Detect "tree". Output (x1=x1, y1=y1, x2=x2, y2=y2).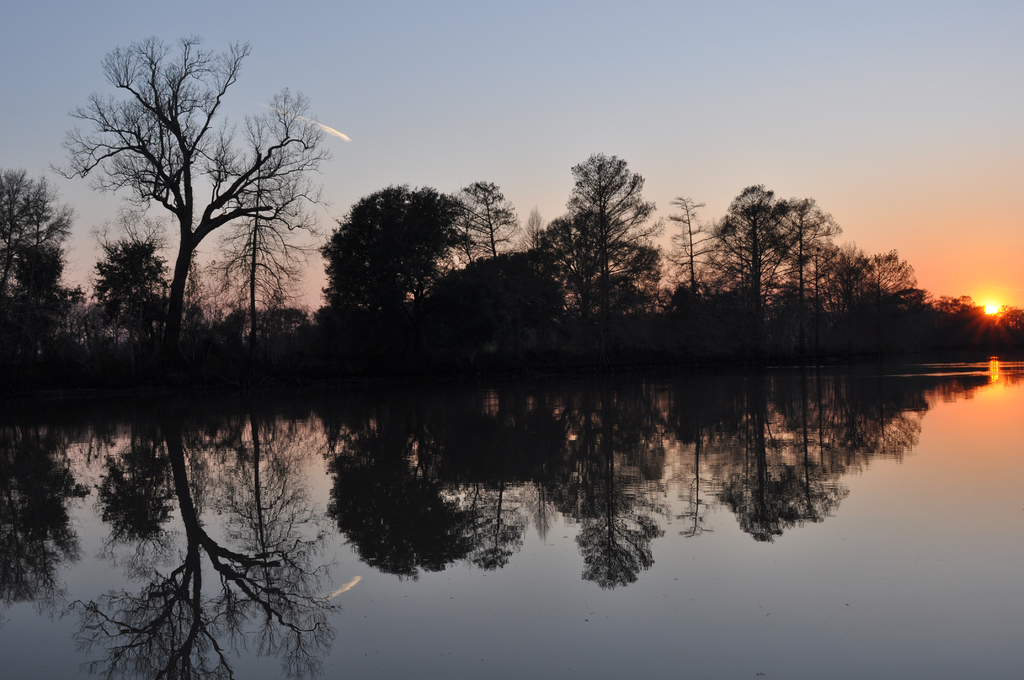
(x1=648, y1=189, x2=723, y2=307).
